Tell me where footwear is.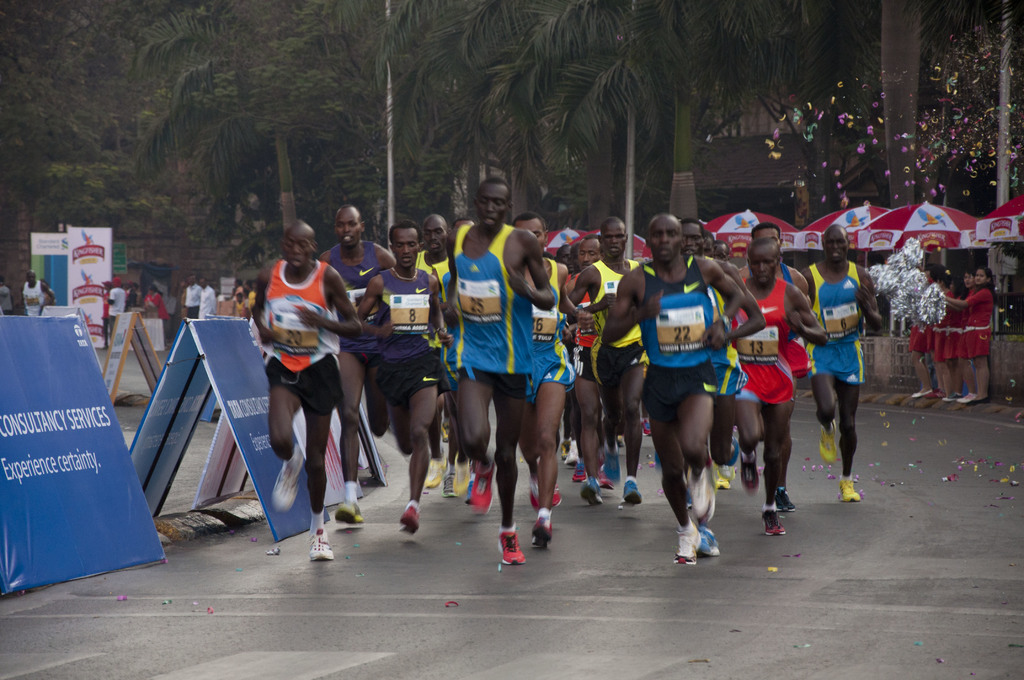
footwear is at <region>955, 391, 977, 403</region>.
